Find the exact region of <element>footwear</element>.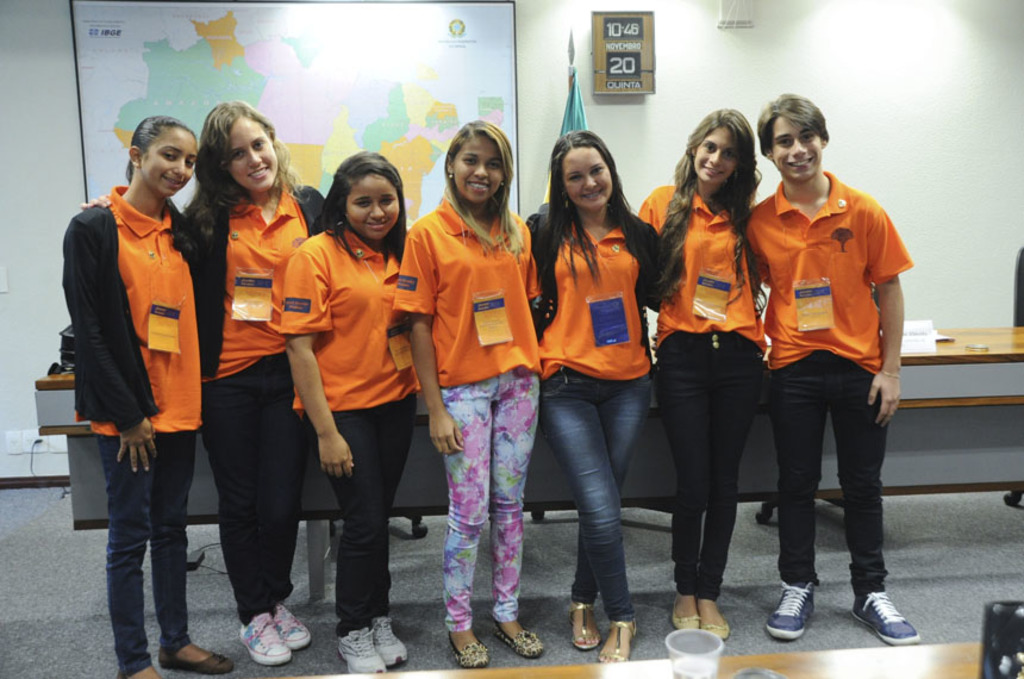
Exact region: BBox(367, 611, 395, 665).
